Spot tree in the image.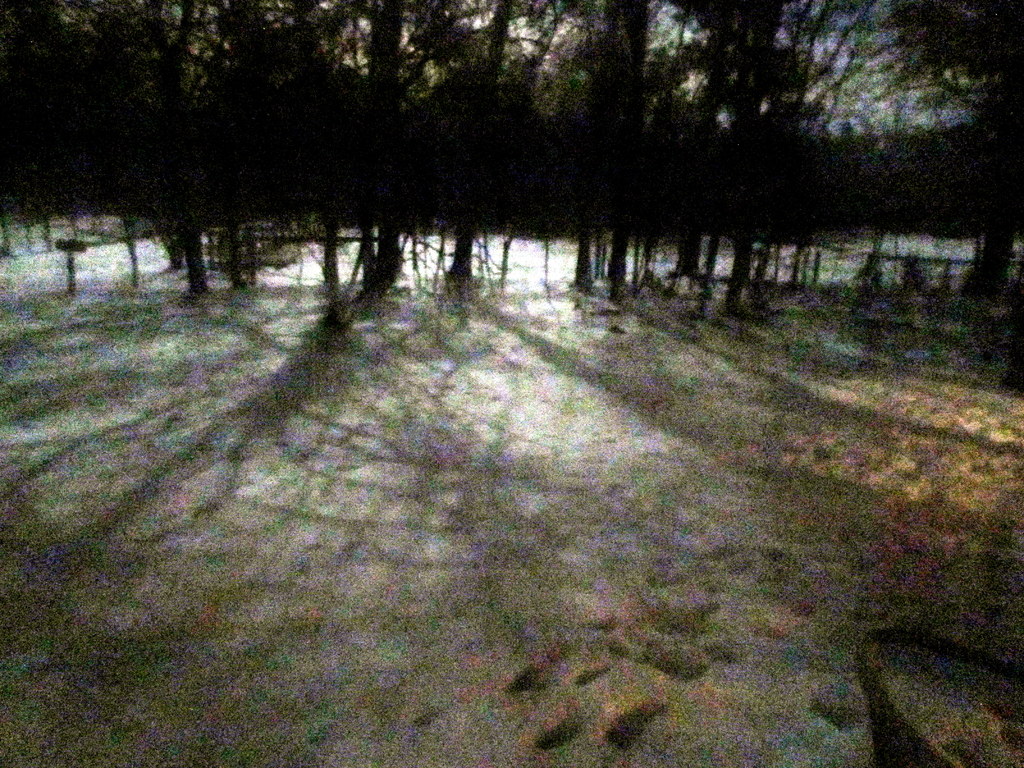
tree found at x1=577 y1=0 x2=712 y2=312.
